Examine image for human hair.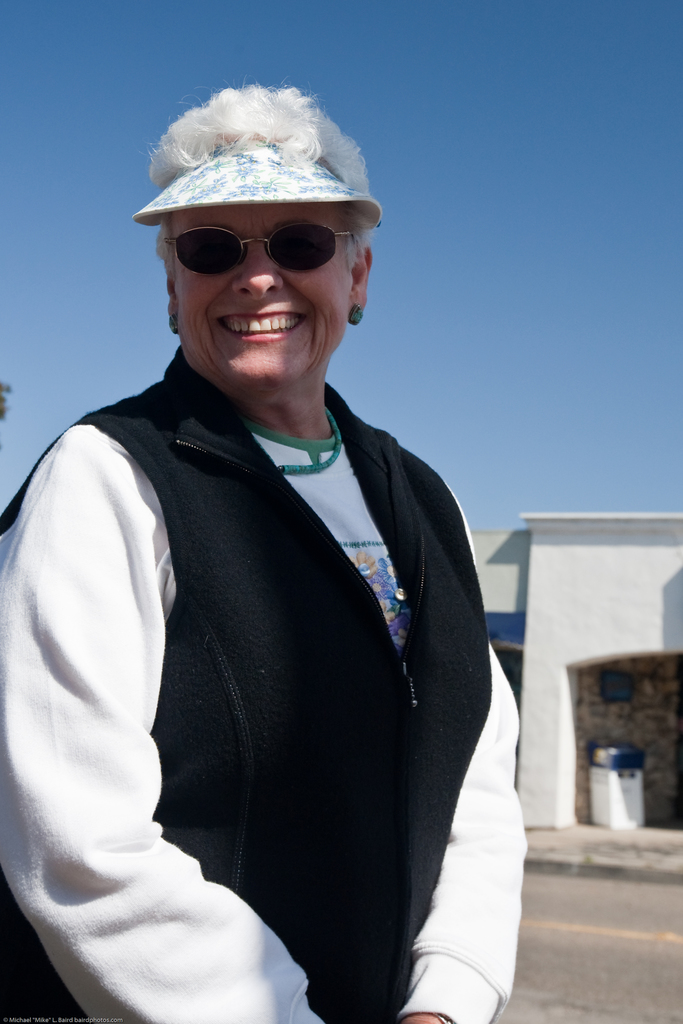
Examination result: region(145, 73, 378, 288).
